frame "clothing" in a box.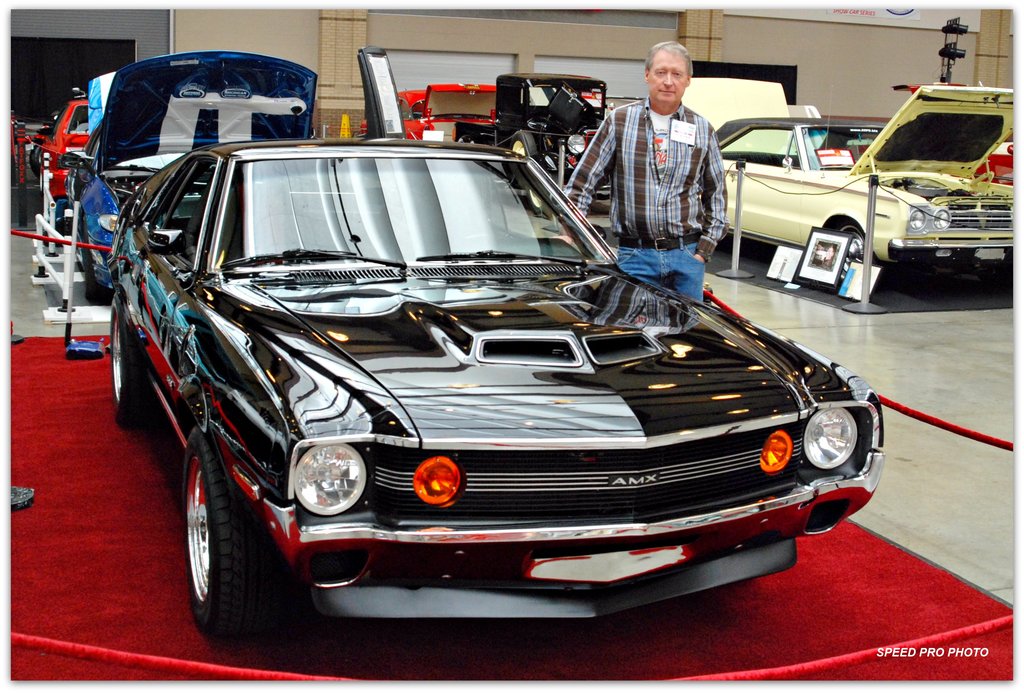
x1=627, y1=245, x2=699, y2=307.
